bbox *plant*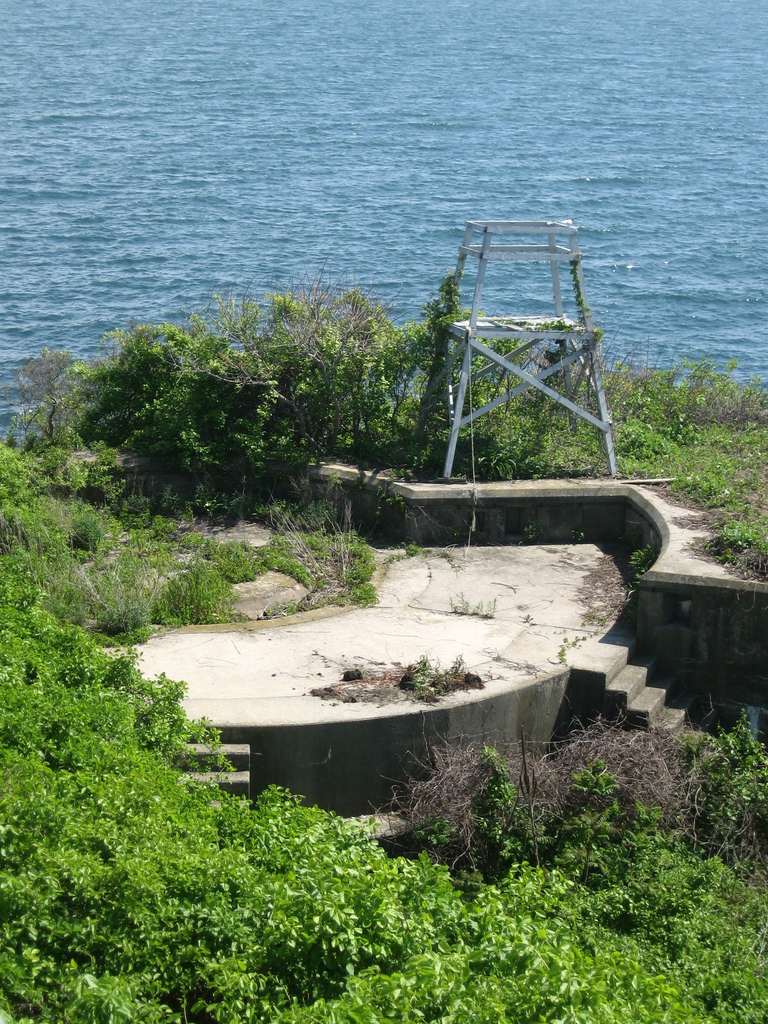
region(376, 532, 473, 572)
